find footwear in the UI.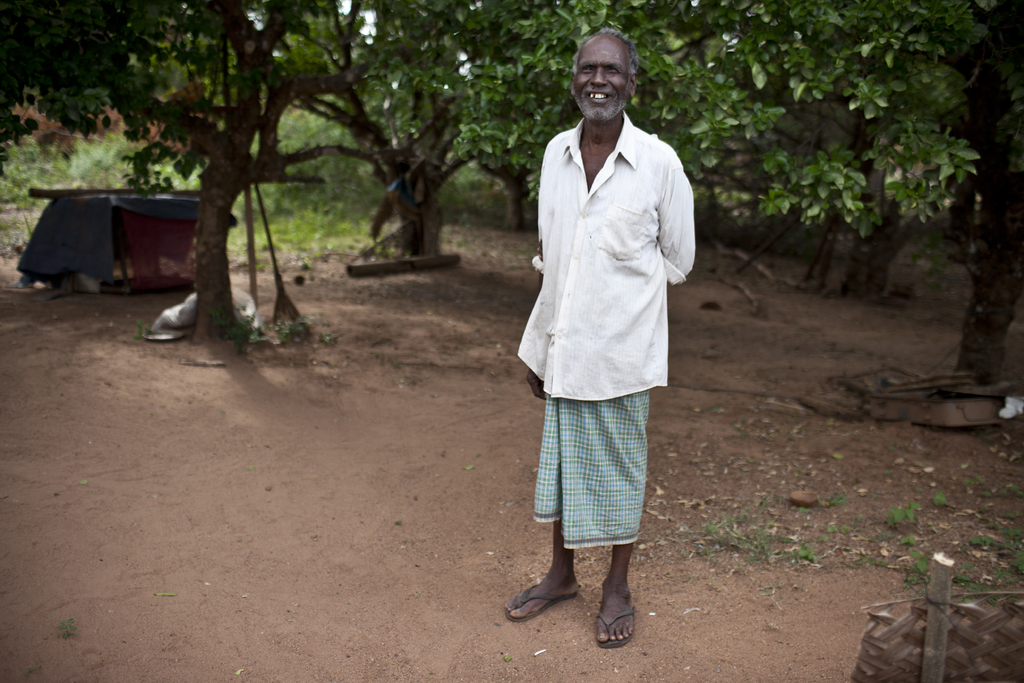
UI element at box(595, 578, 648, 654).
